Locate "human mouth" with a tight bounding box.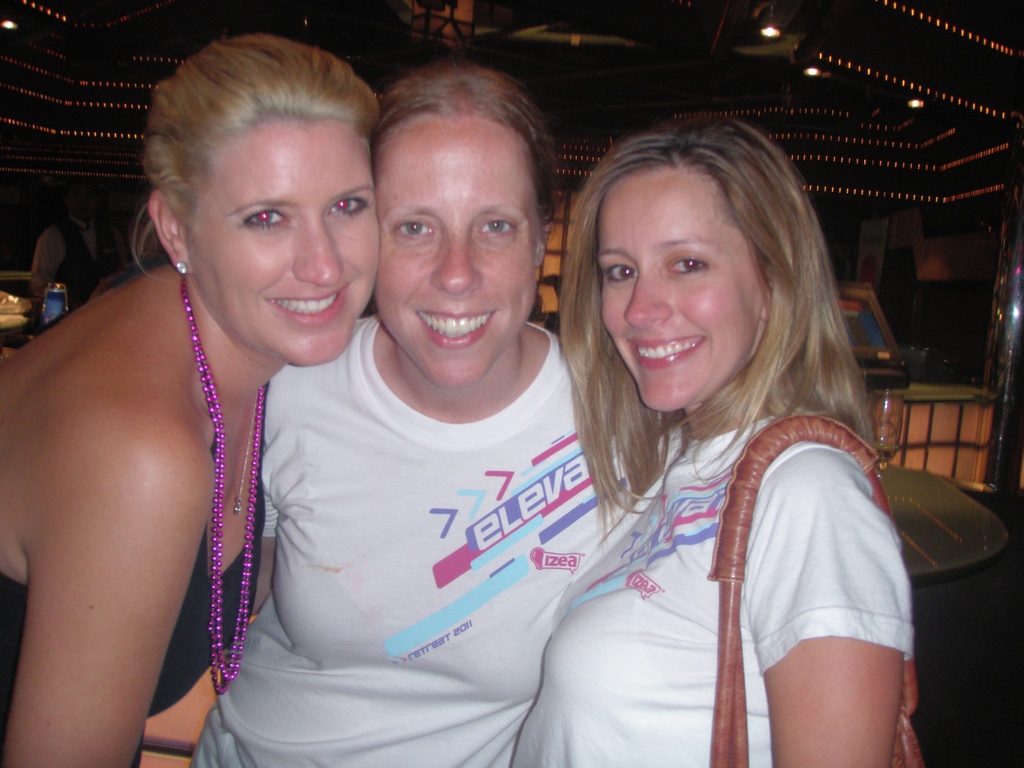
crop(264, 282, 355, 328).
